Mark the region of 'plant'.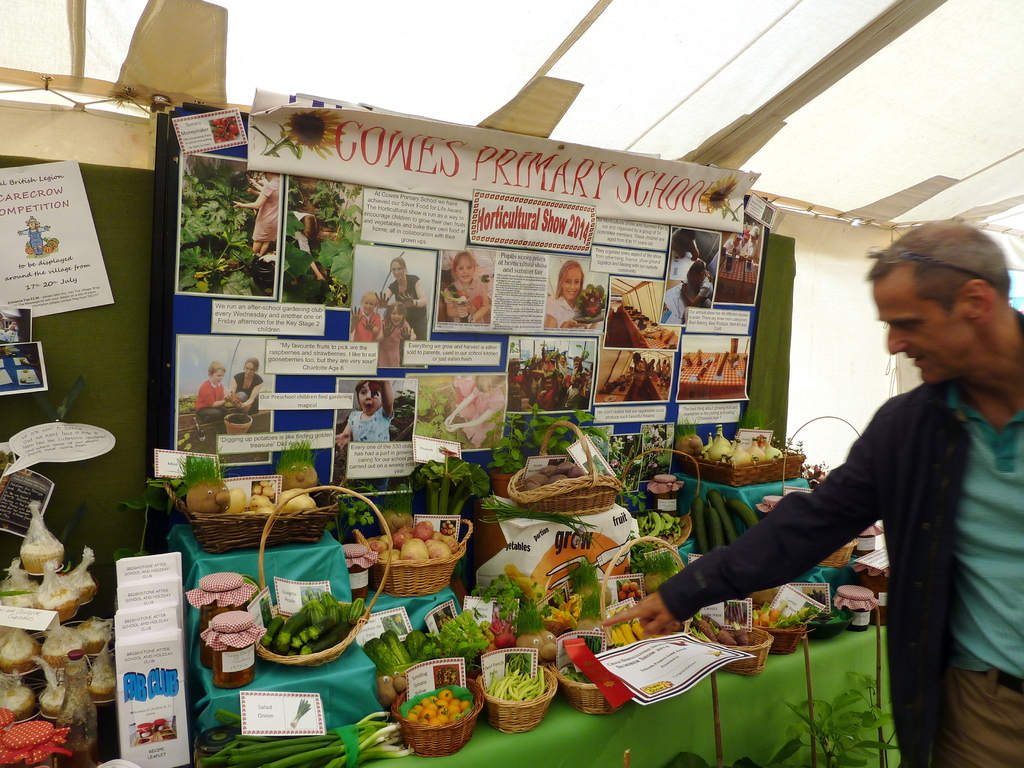
Region: [484,406,524,472].
